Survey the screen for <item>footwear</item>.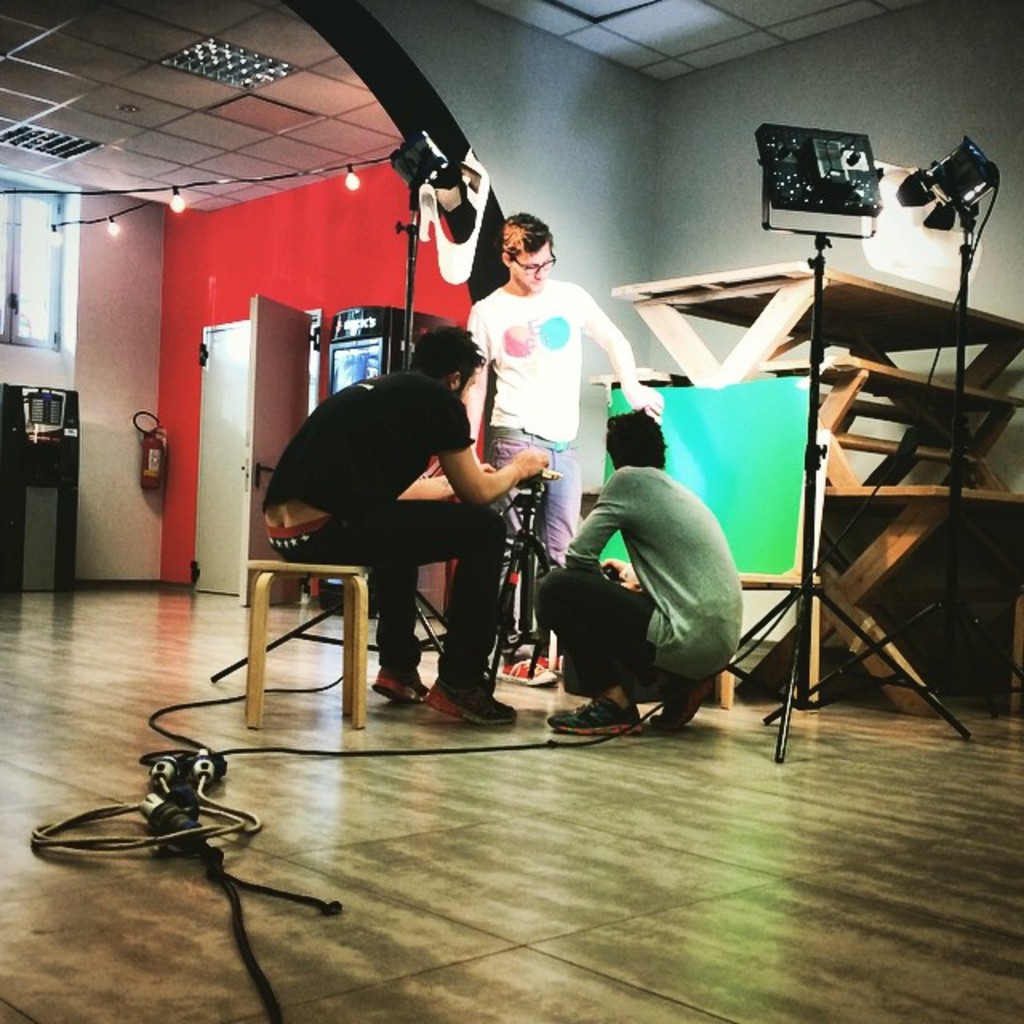
Survey found: x1=547, y1=694, x2=645, y2=736.
